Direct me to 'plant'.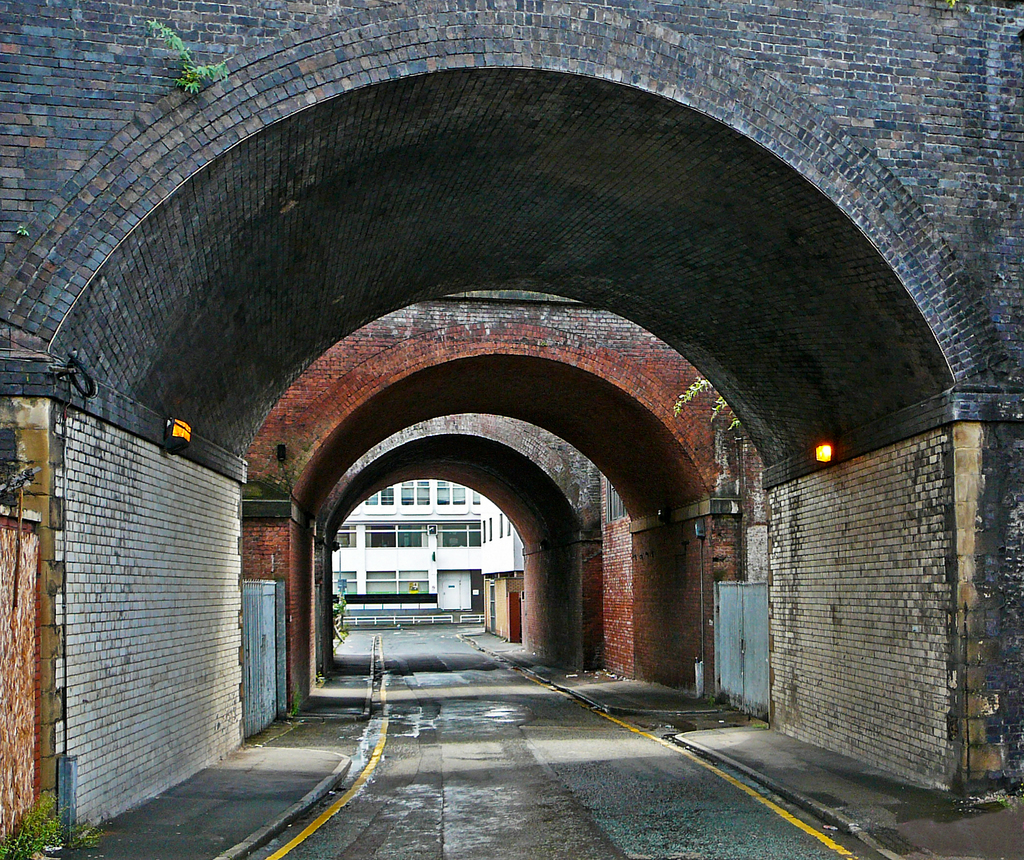
Direction: box(953, 772, 1023, 824).
